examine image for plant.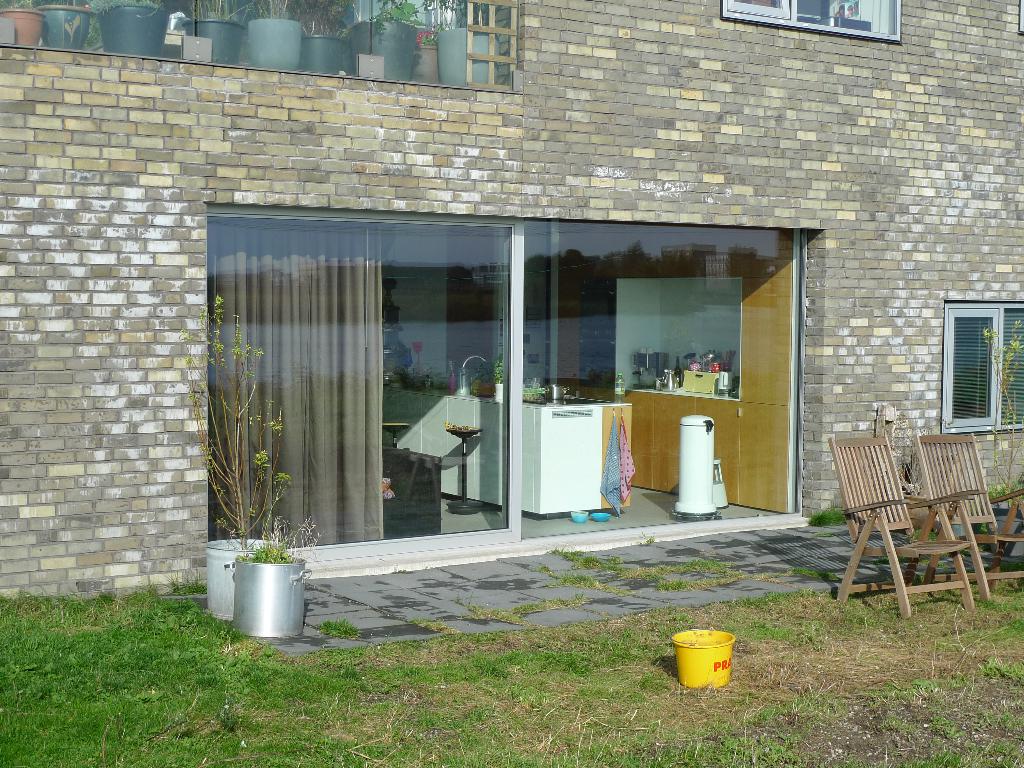
Examination result: x1=975 y1=518 x2=989 y2=533.
